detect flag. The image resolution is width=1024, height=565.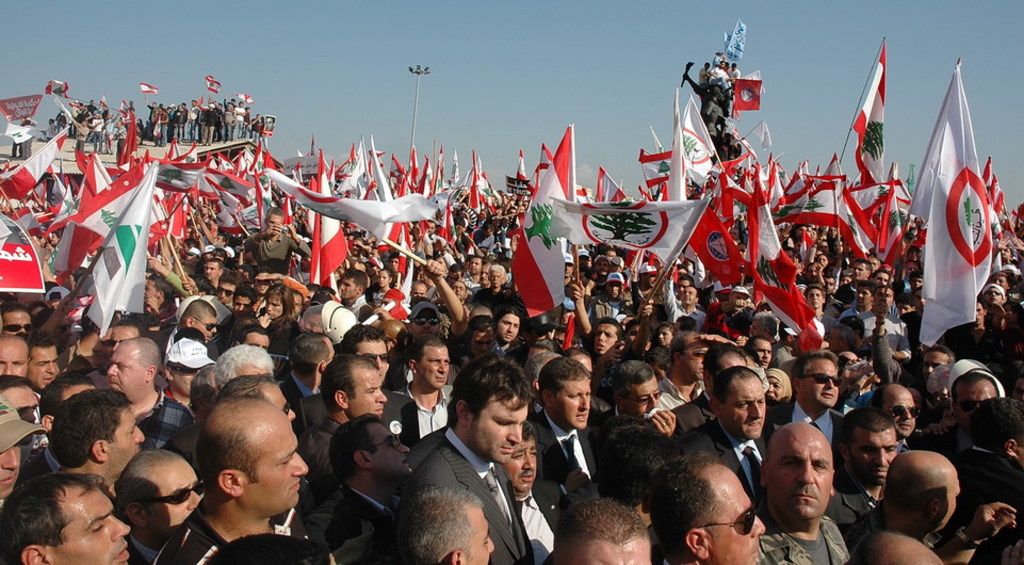
x1=571 y1=183 x2=594 y2=208.
